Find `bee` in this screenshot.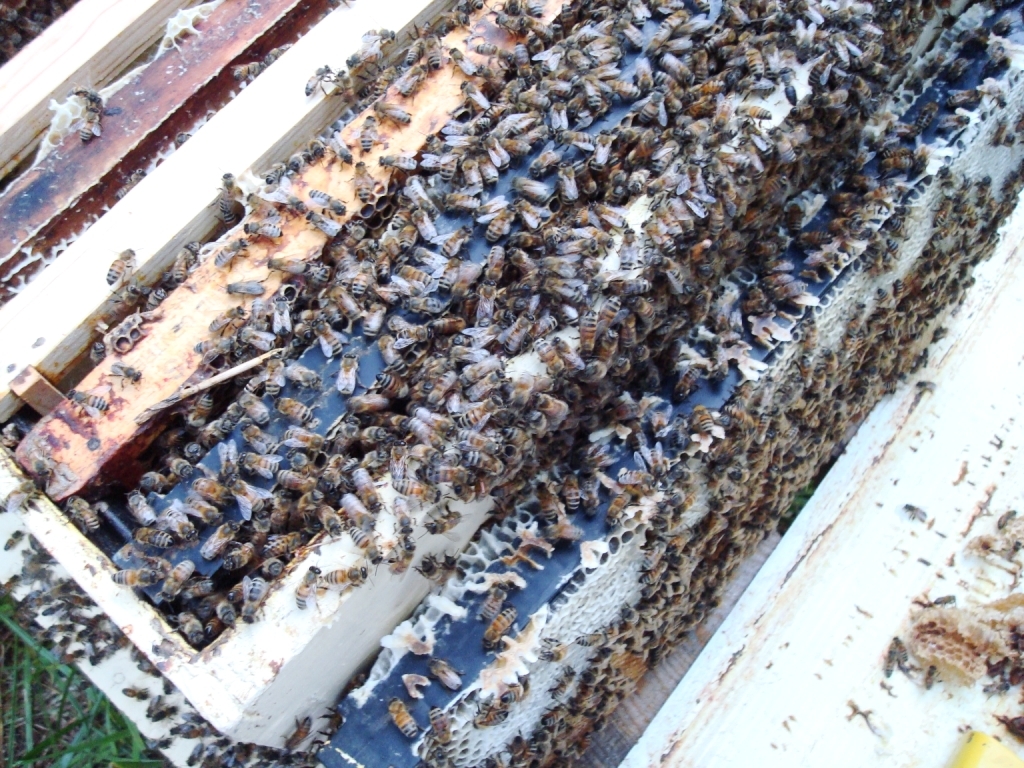
The bounding box for `bee` is 776:284:807:303.
